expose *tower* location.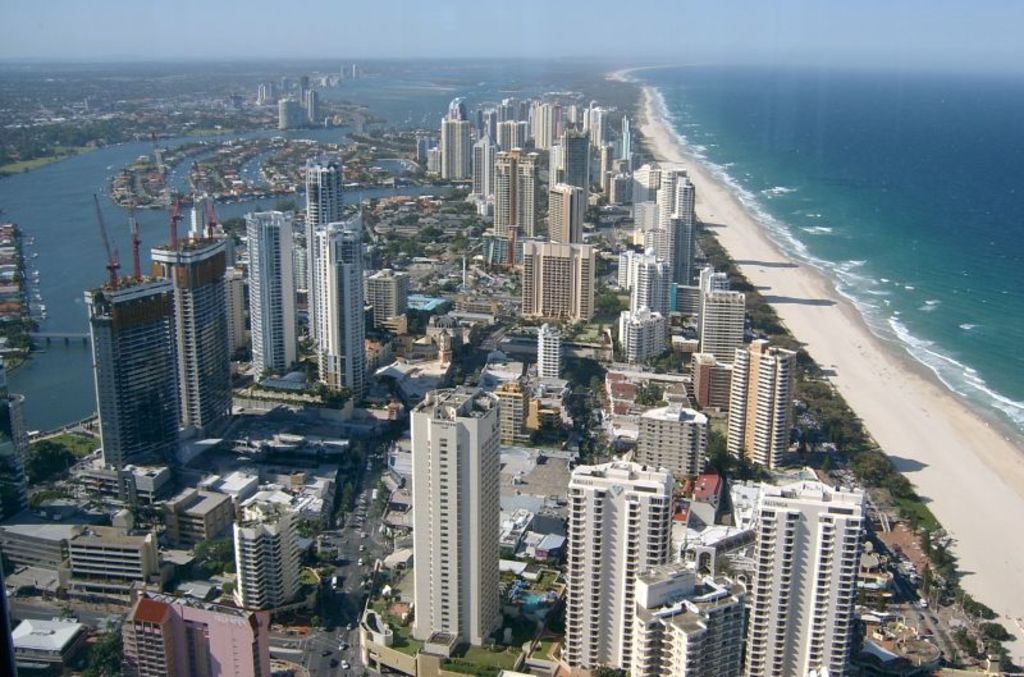
Exposed at [x1=622, y1=562, x2=751, y2=676].
